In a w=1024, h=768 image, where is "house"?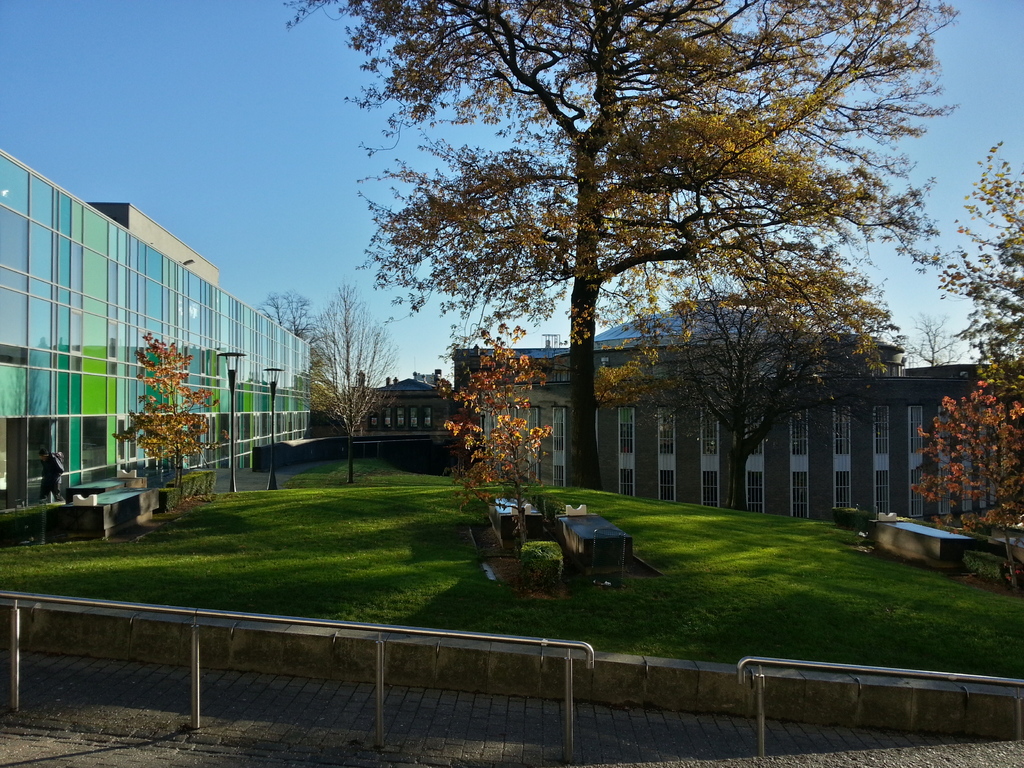
BBox(19, 141, 306, 520).
